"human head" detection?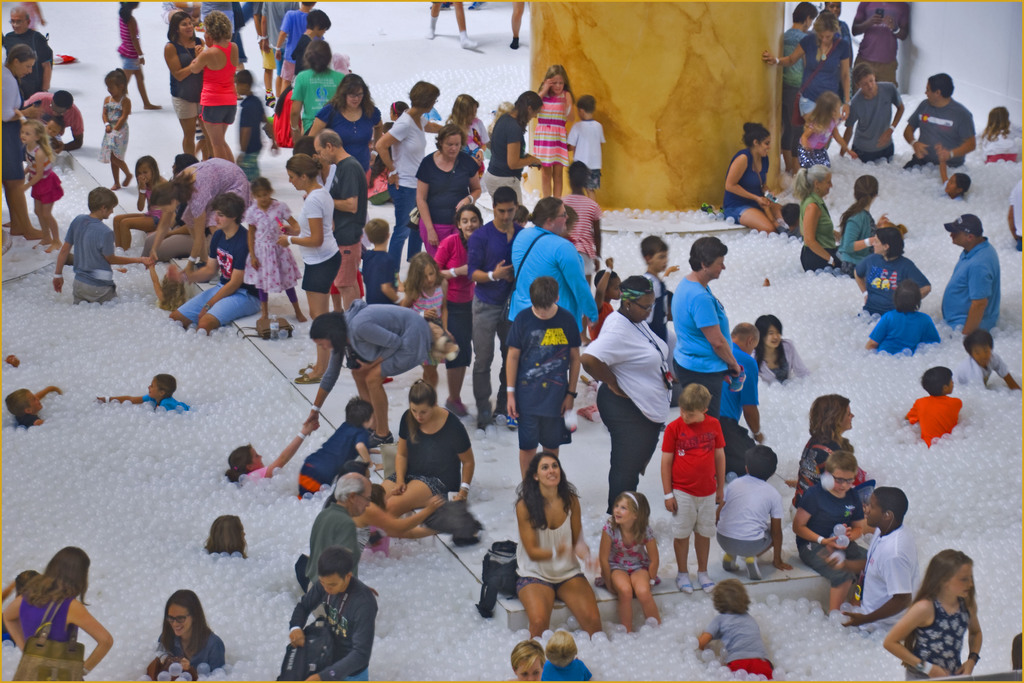
539 62 568 95
